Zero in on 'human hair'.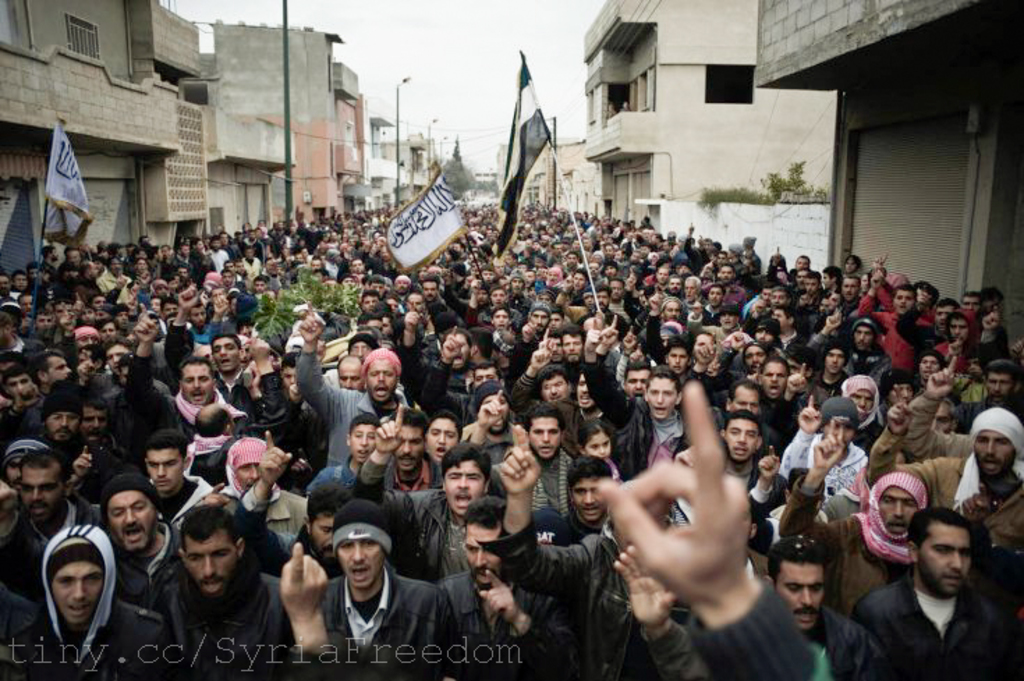
Zeroed in: [177,500,247,546].
